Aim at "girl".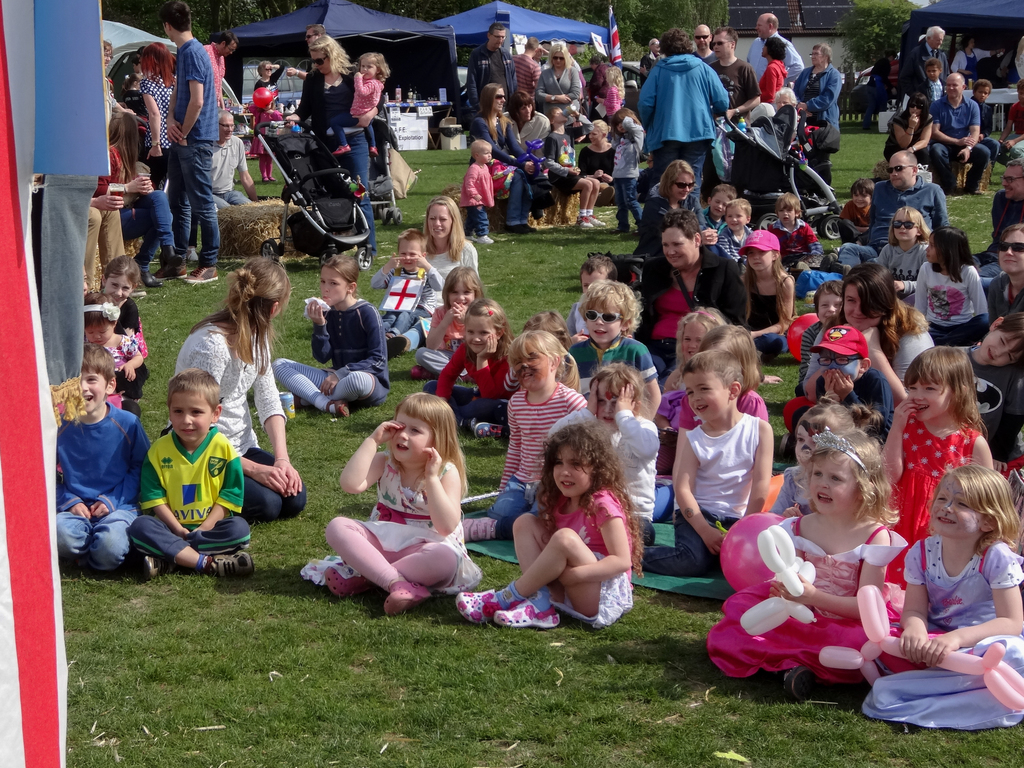
Aimed at select_region(707, 428, 900, 679).
